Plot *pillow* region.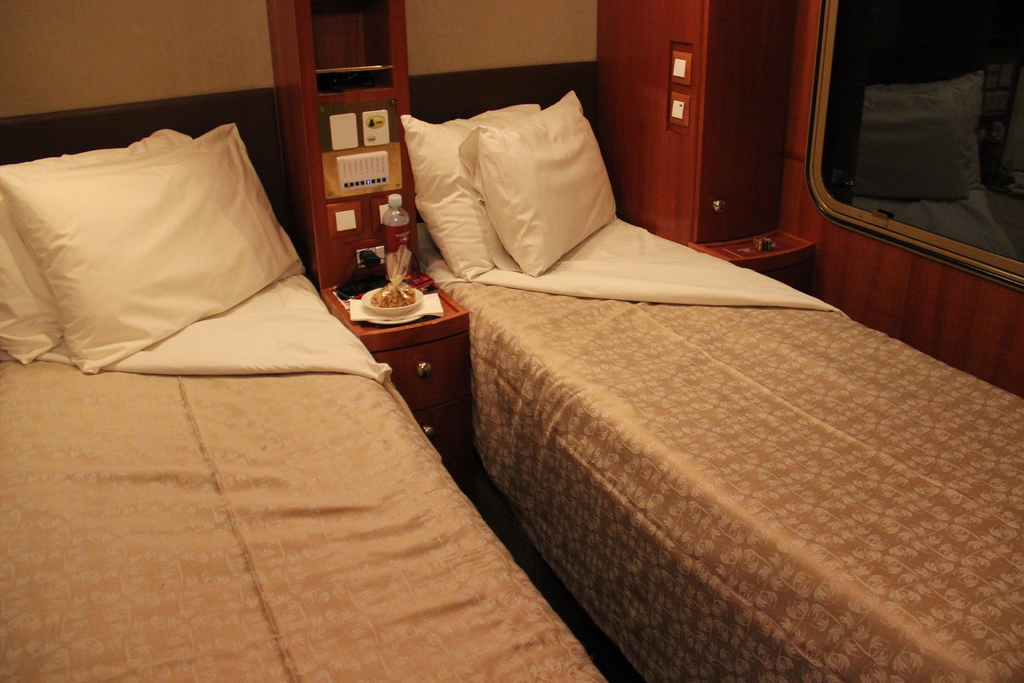
Plotted at <region>400, 99, 535, 285</region>.
